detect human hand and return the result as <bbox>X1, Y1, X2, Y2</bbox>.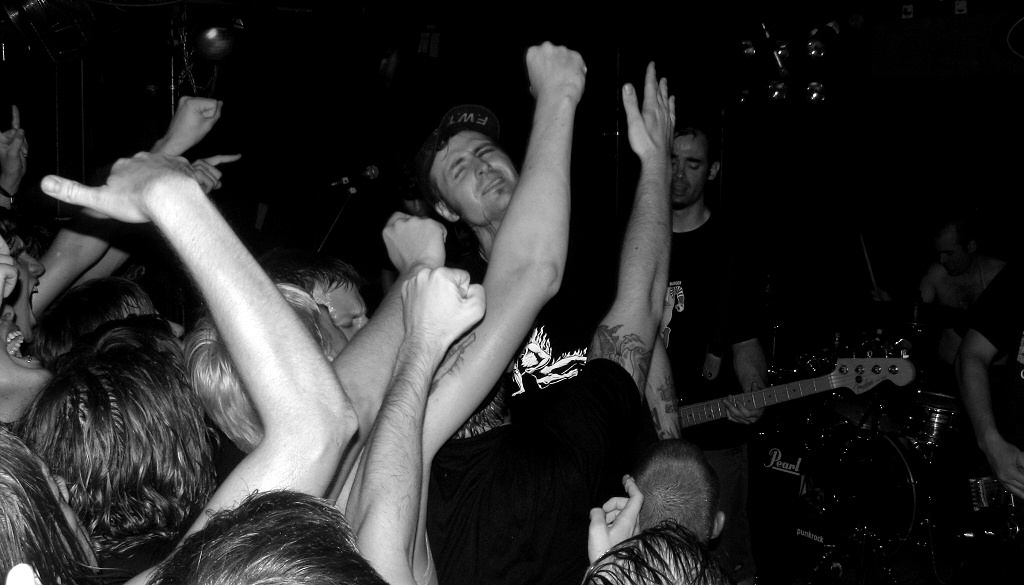
<bbox>722, 381, 770, 427</bbox>.
